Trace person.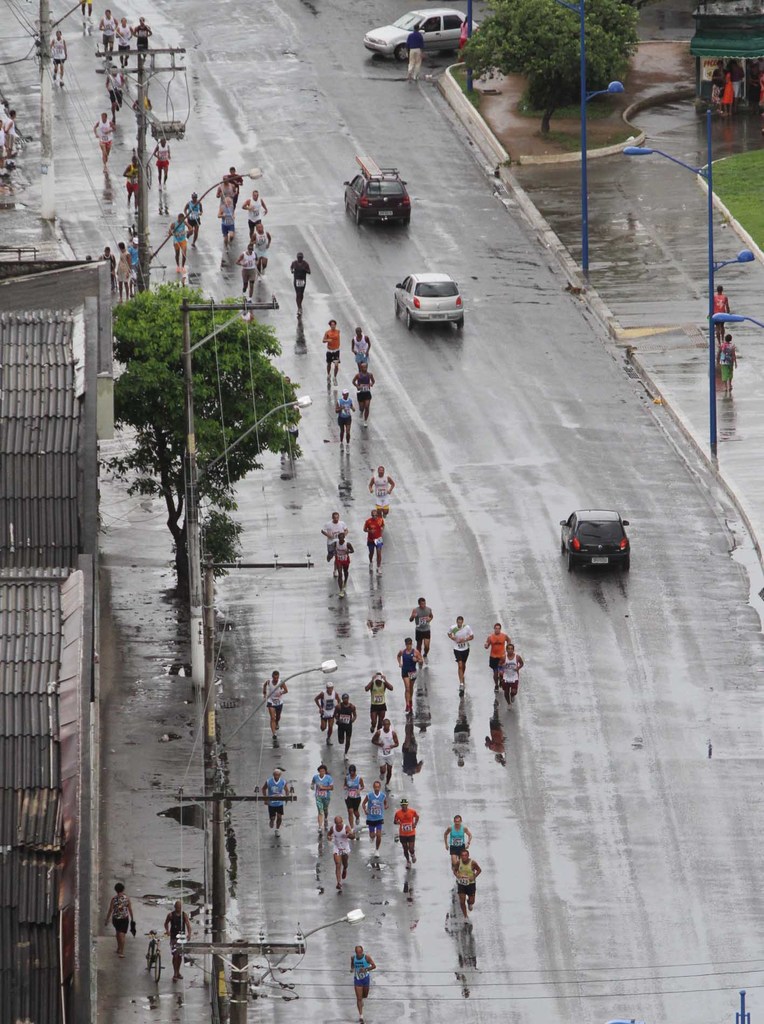
Traced to (left=329, top=395, right=355, bottom=445).
